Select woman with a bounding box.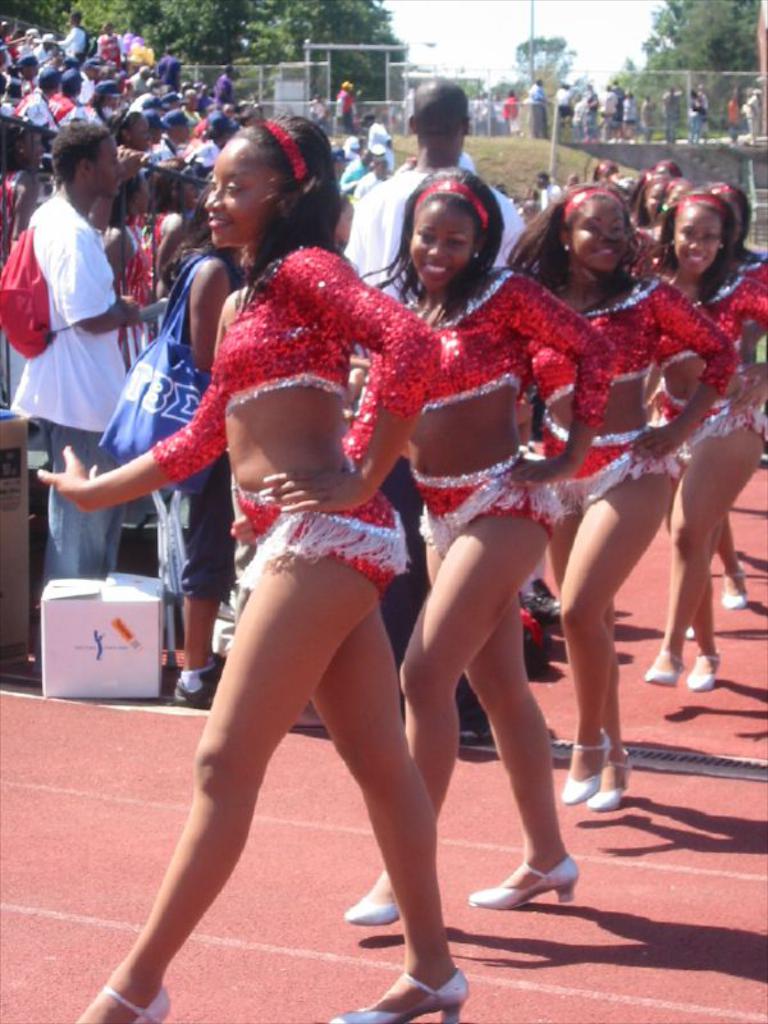
l=37, t=118, r=484, b=1023.
